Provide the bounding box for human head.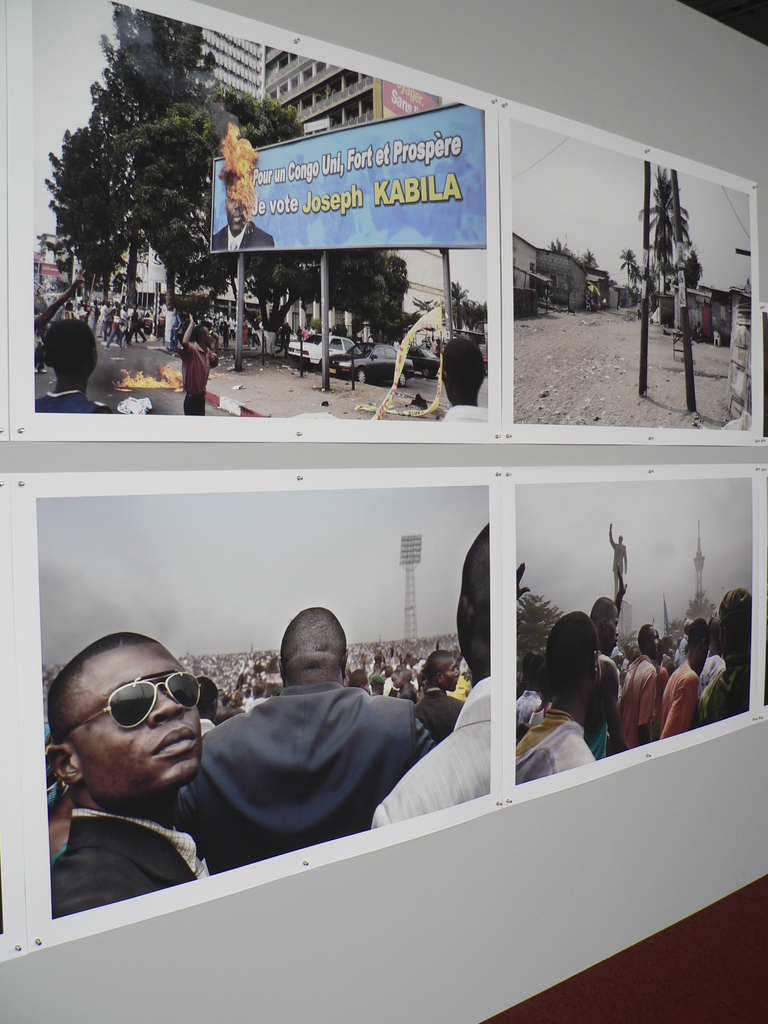
<box>440,337,490,398</box>.
